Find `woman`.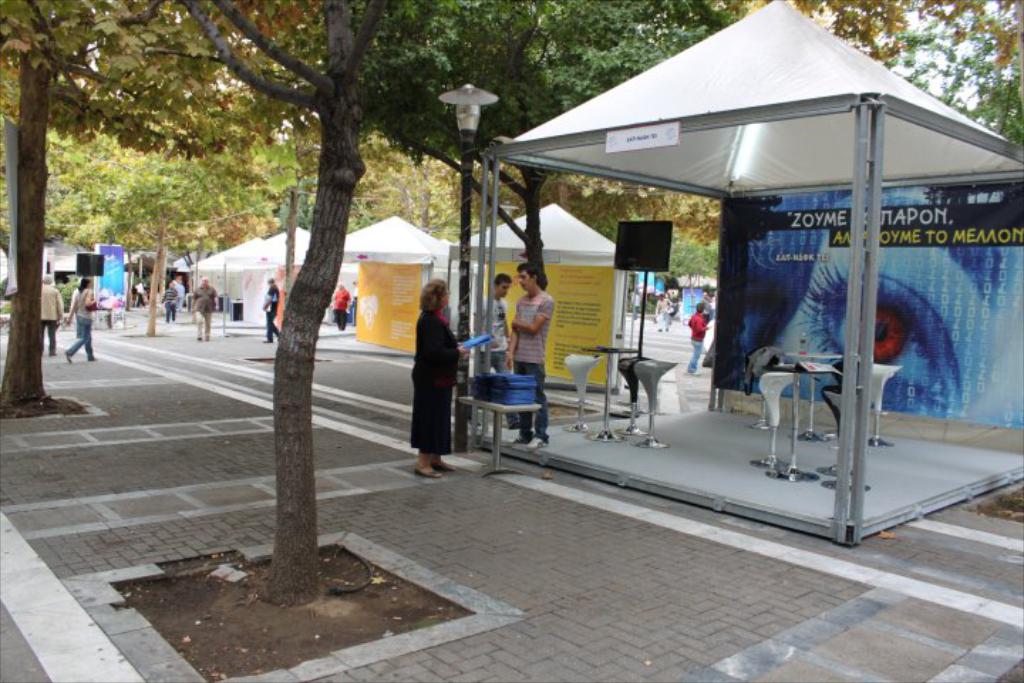
left=63, top=276, right=107, bottom=366.
